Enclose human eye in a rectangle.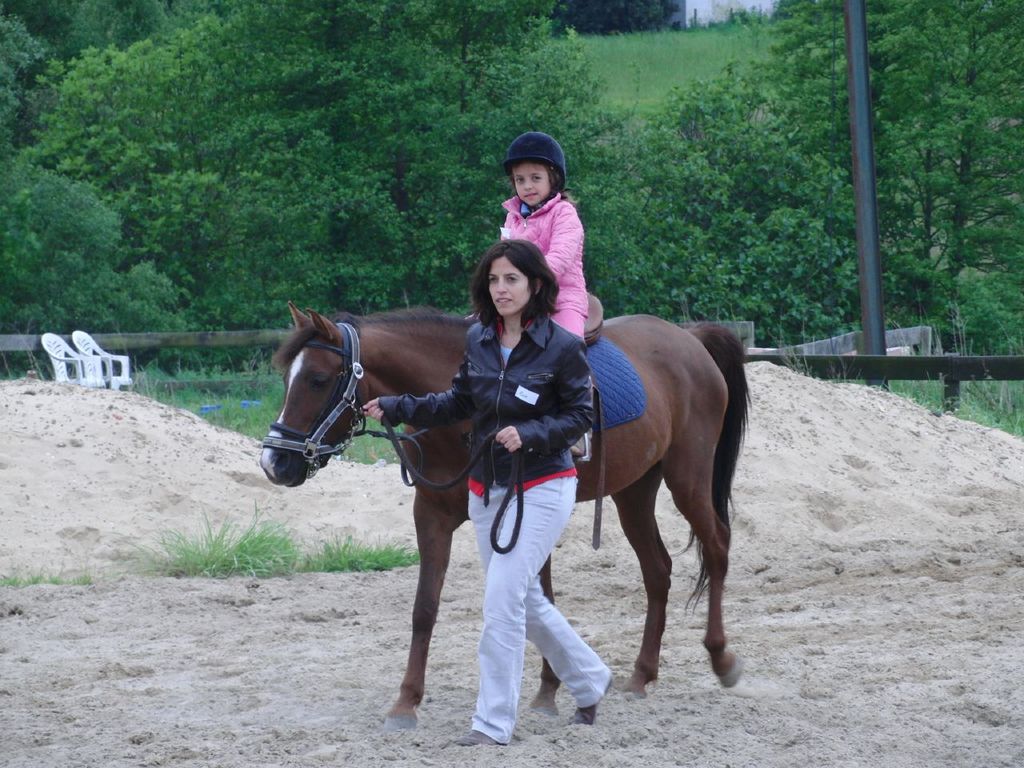
[531, 171, 541, 182].
